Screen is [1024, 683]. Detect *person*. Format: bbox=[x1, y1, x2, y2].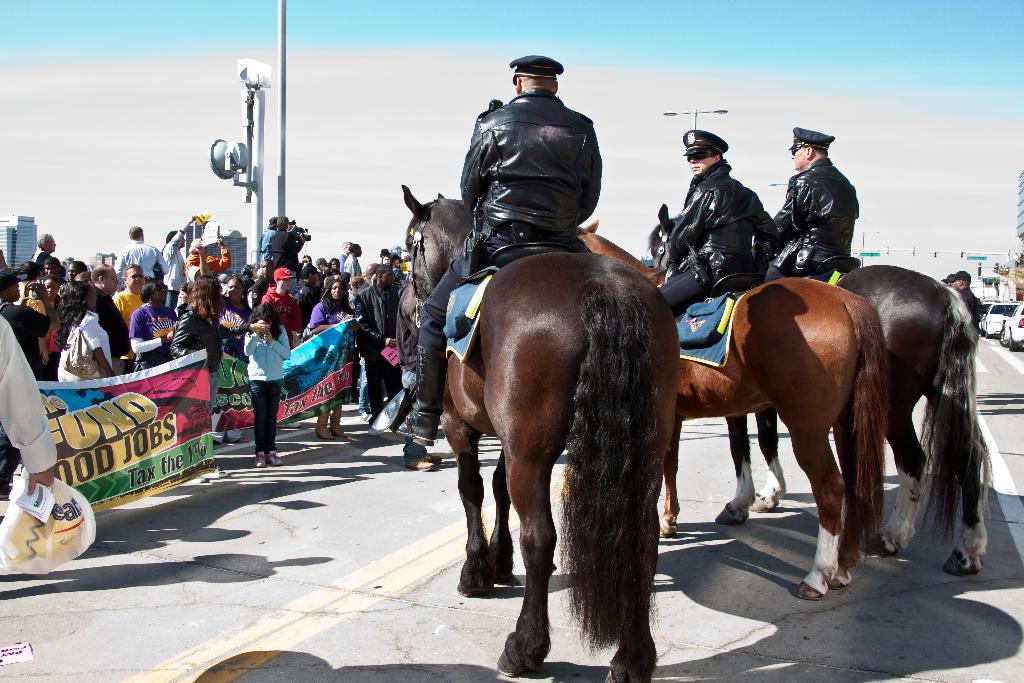
bbox=[660, 133, 776, 317].
